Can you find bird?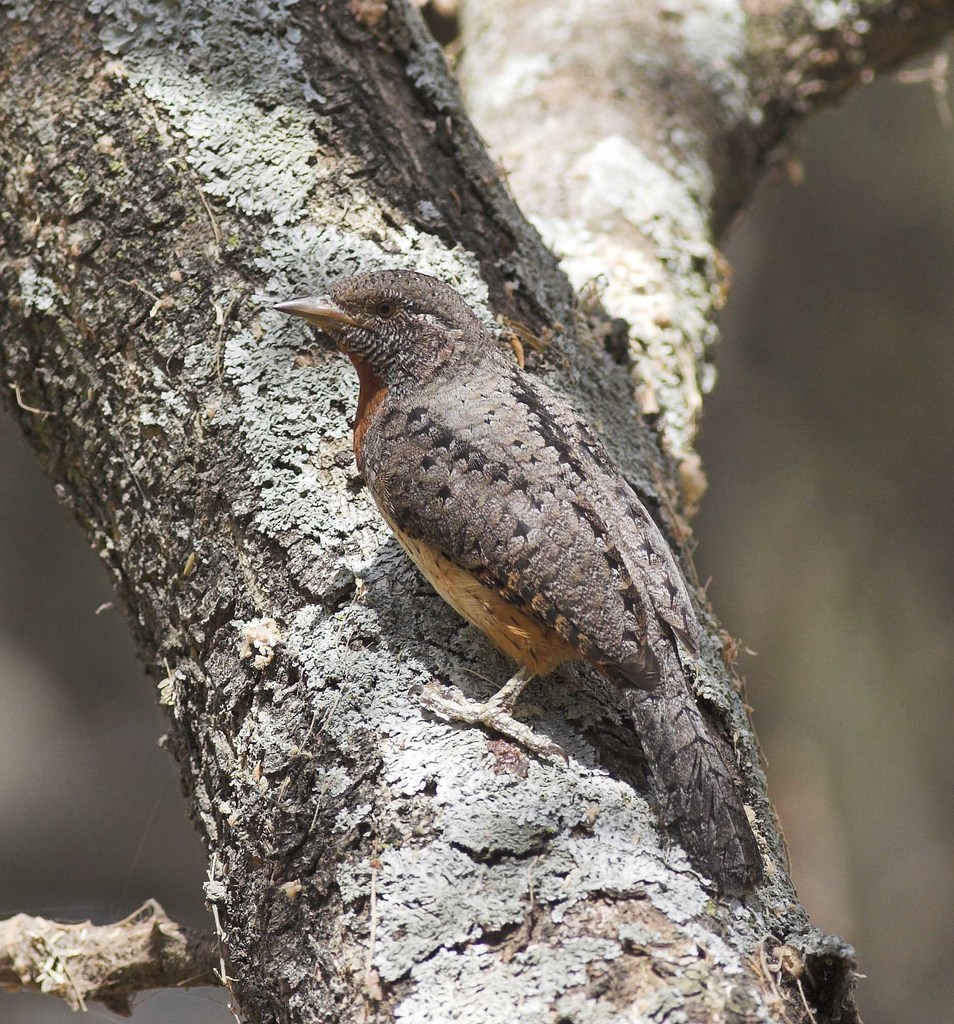
Yes, bounding box: [288, 266, 797, 841].
